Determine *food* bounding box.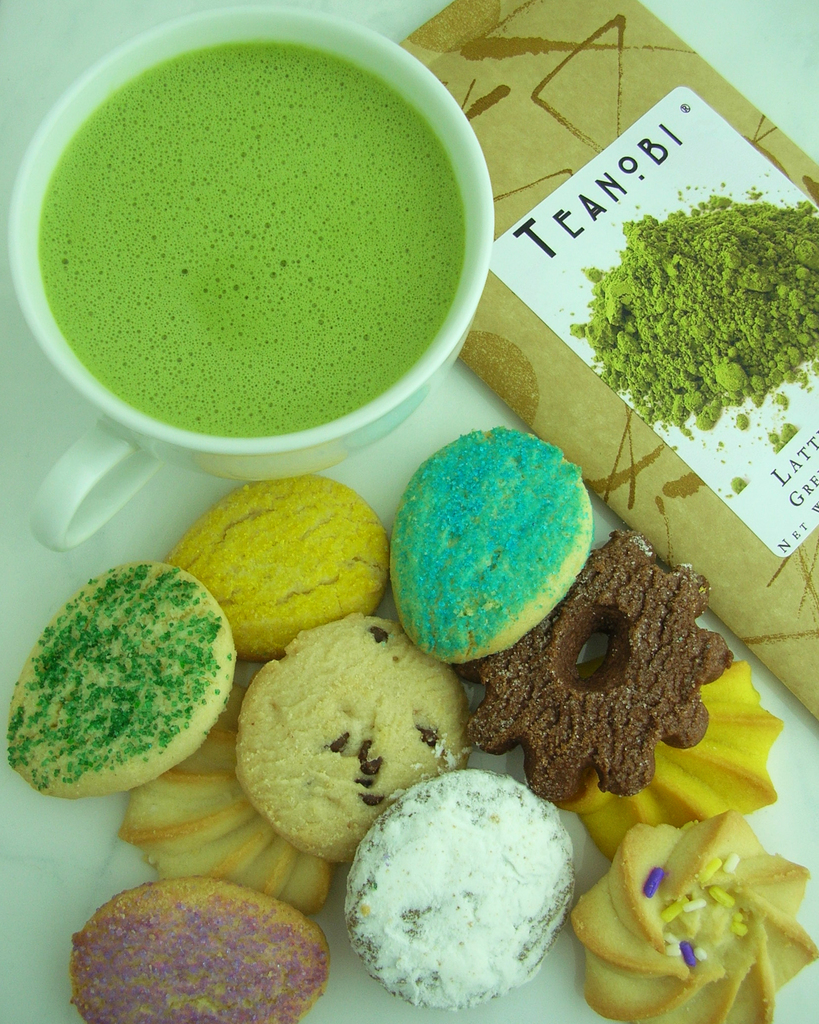
Determined: <box>571,809,818,1023</box>.
